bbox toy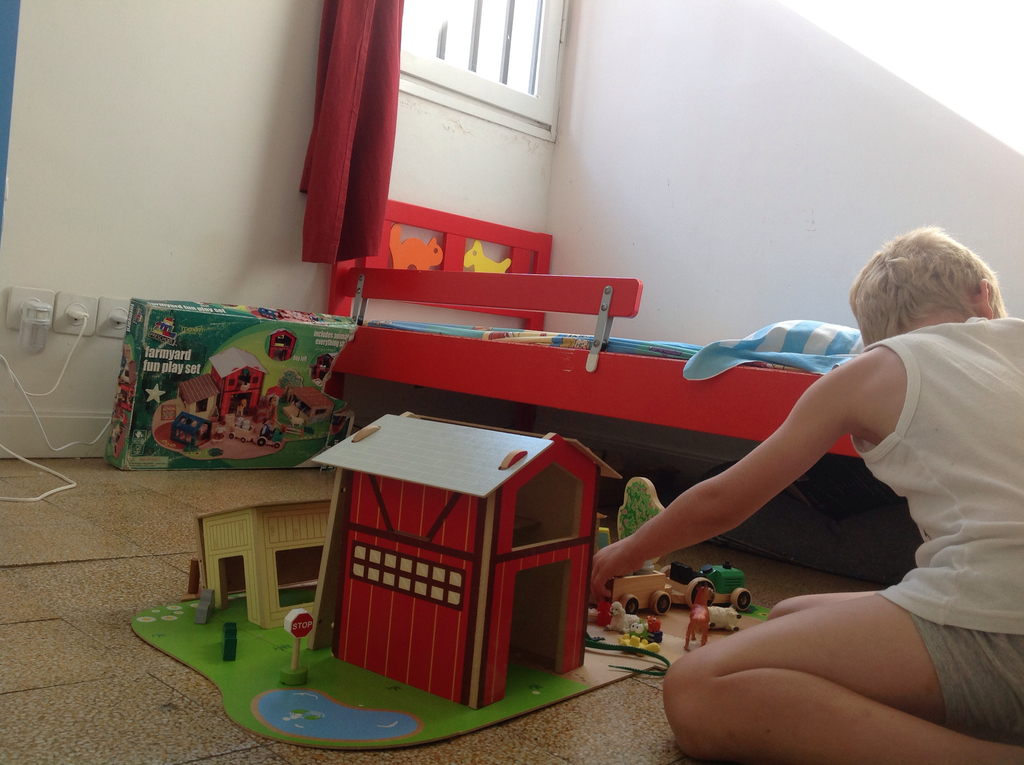
316 353 335 381
